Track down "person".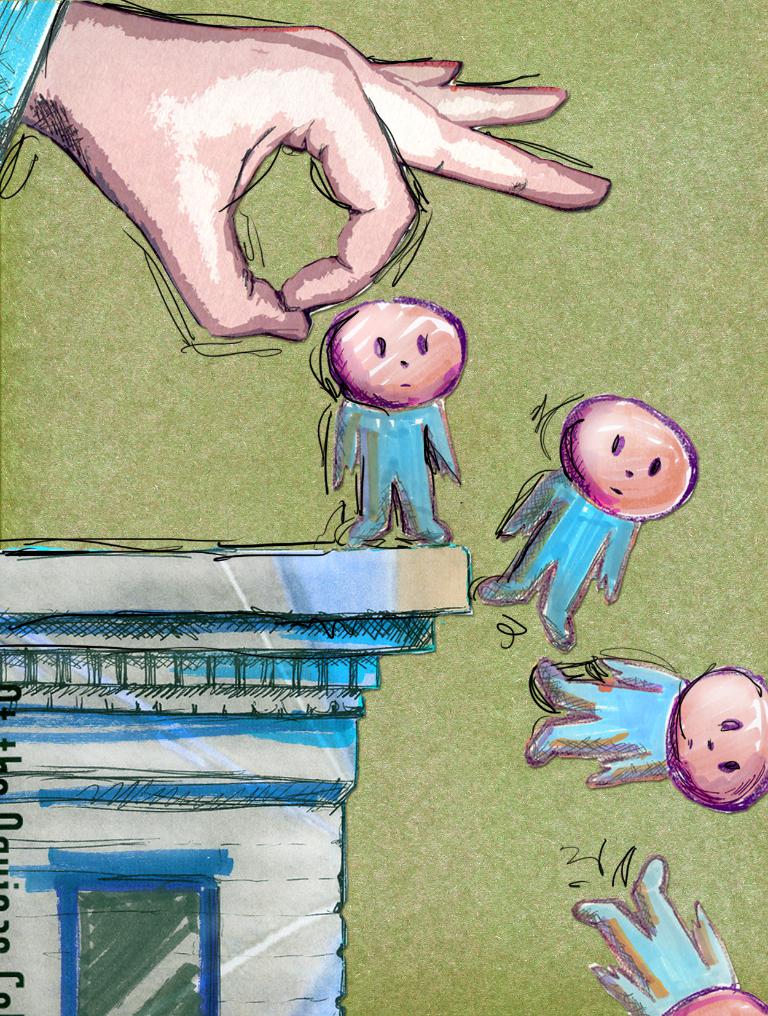
Tracked to select_region(300, 273, 477, 546).
